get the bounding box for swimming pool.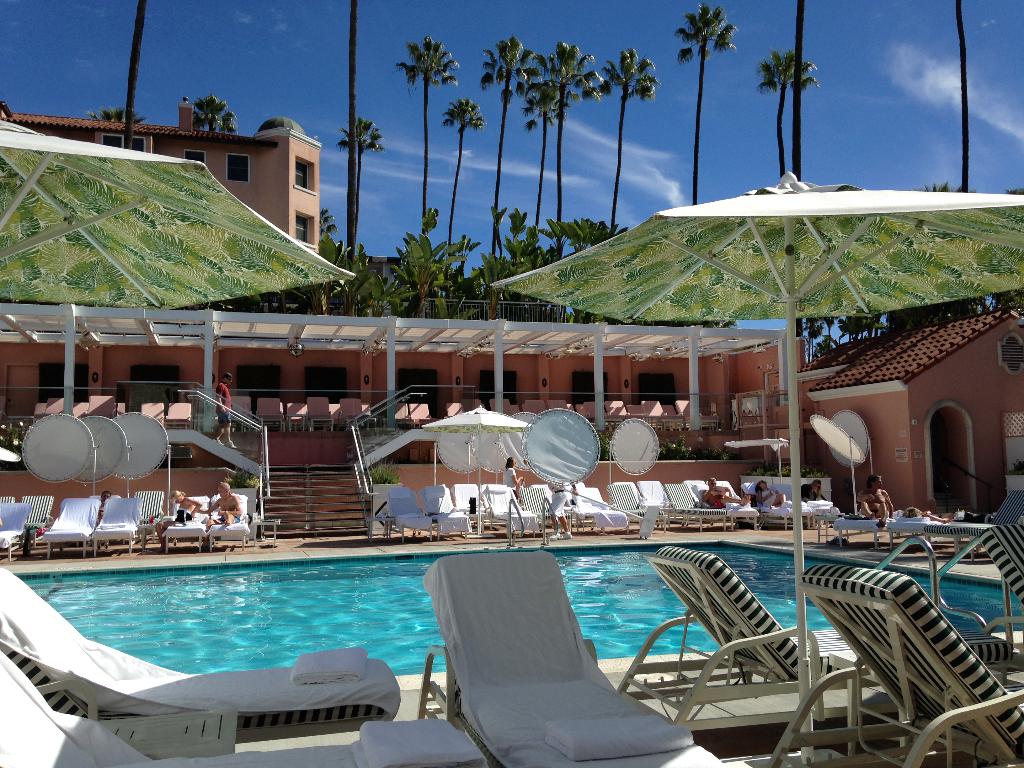
select_region(12, 539, 1023, 678).
